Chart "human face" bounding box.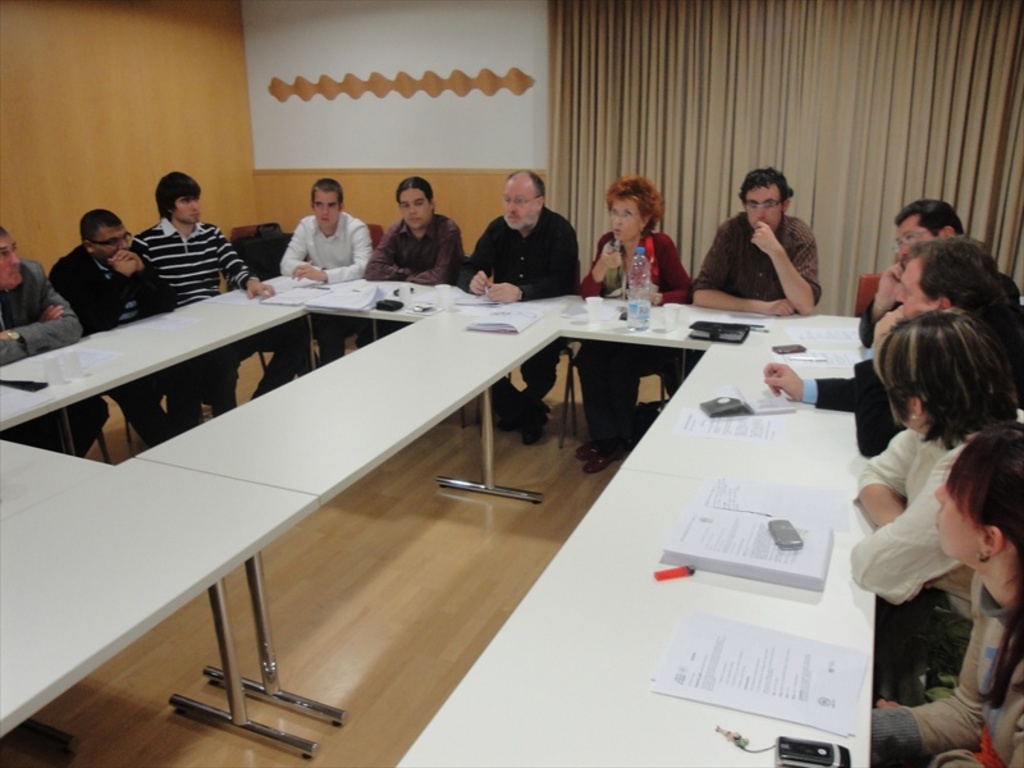
Charted: rect(0, 232, 26, 287).
